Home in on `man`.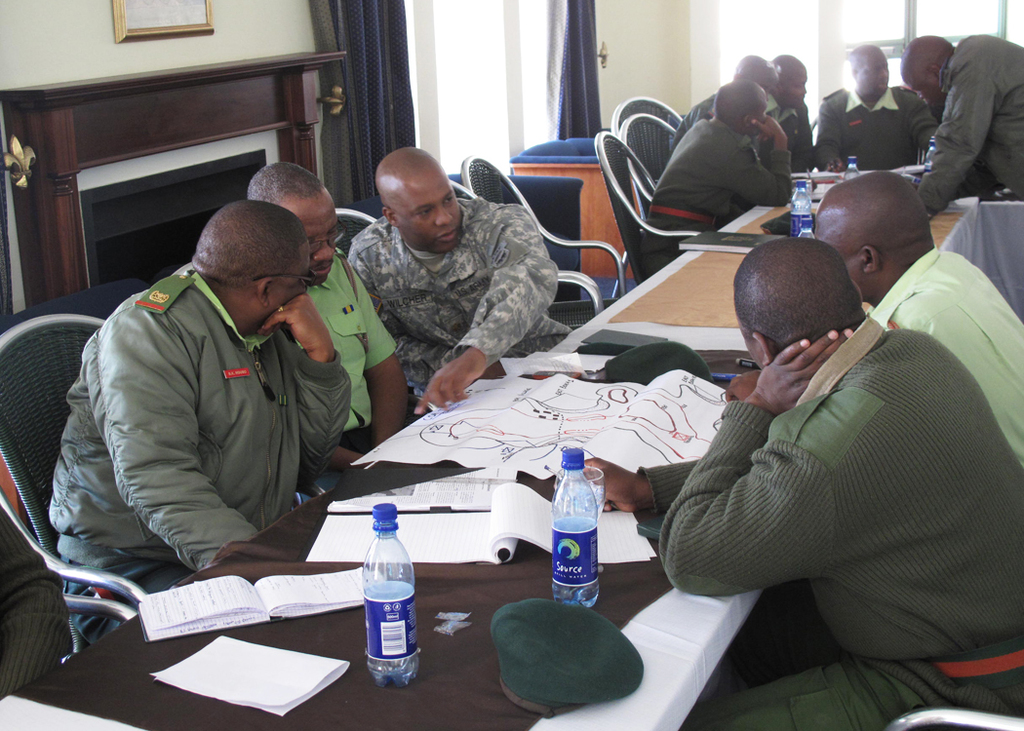
Homed in at {"left": 641, "top": 81, "right": 795, "bottom": 281}.
